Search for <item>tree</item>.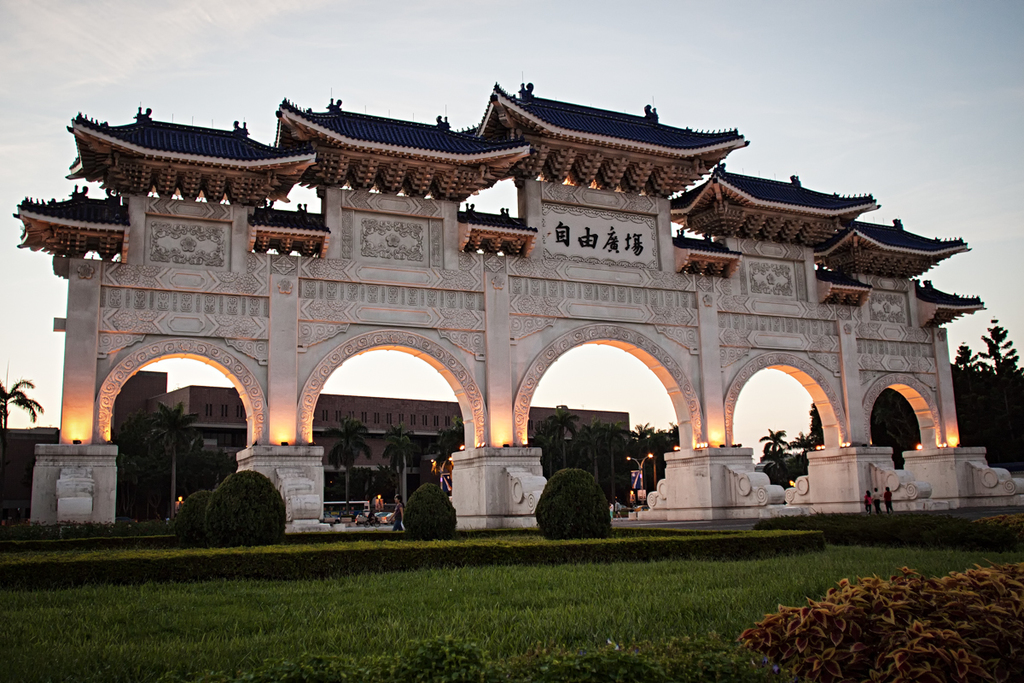
Found at 383 417 412 505.
